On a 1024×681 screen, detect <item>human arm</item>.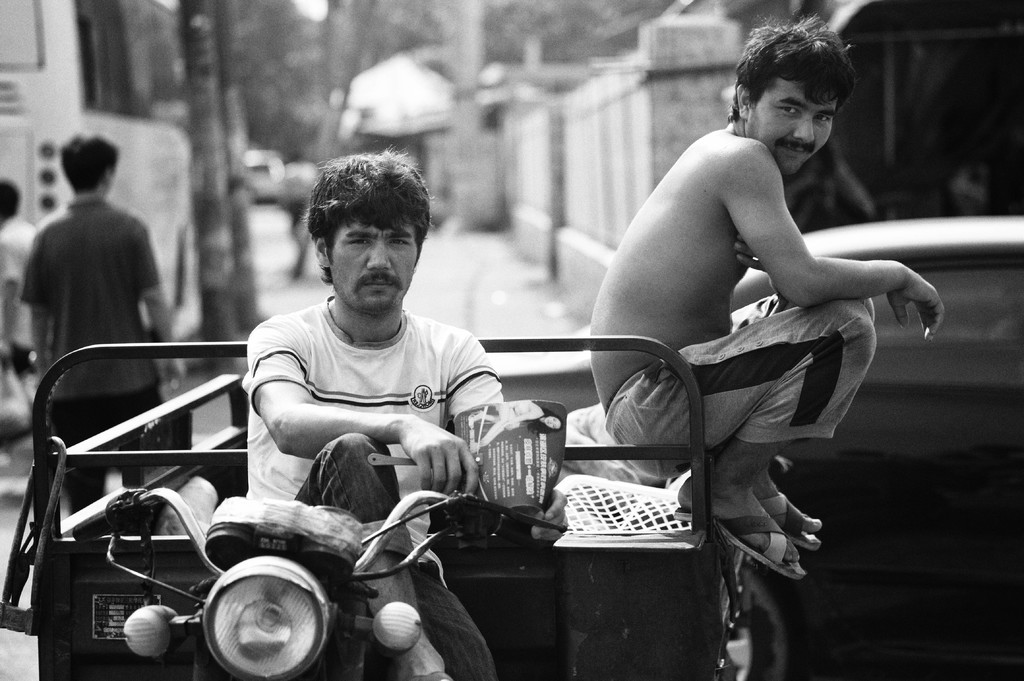
<bbox>20, 227, 52, 387</bbox>.
